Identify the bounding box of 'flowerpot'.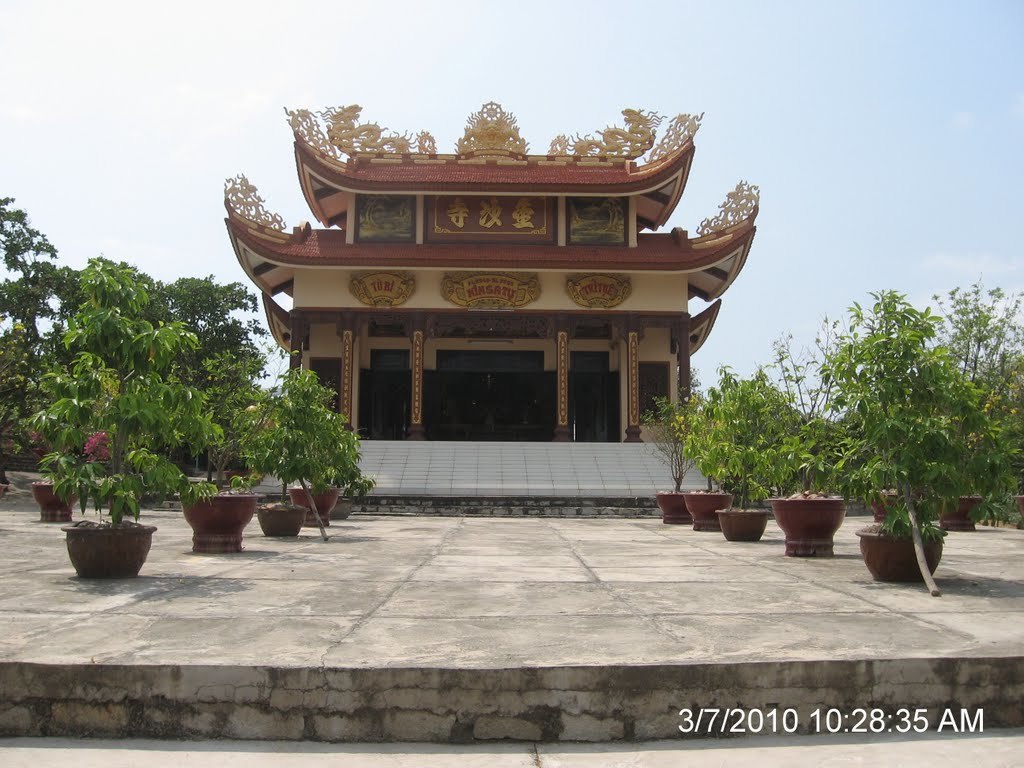
box(260, 511, 309, 540).
